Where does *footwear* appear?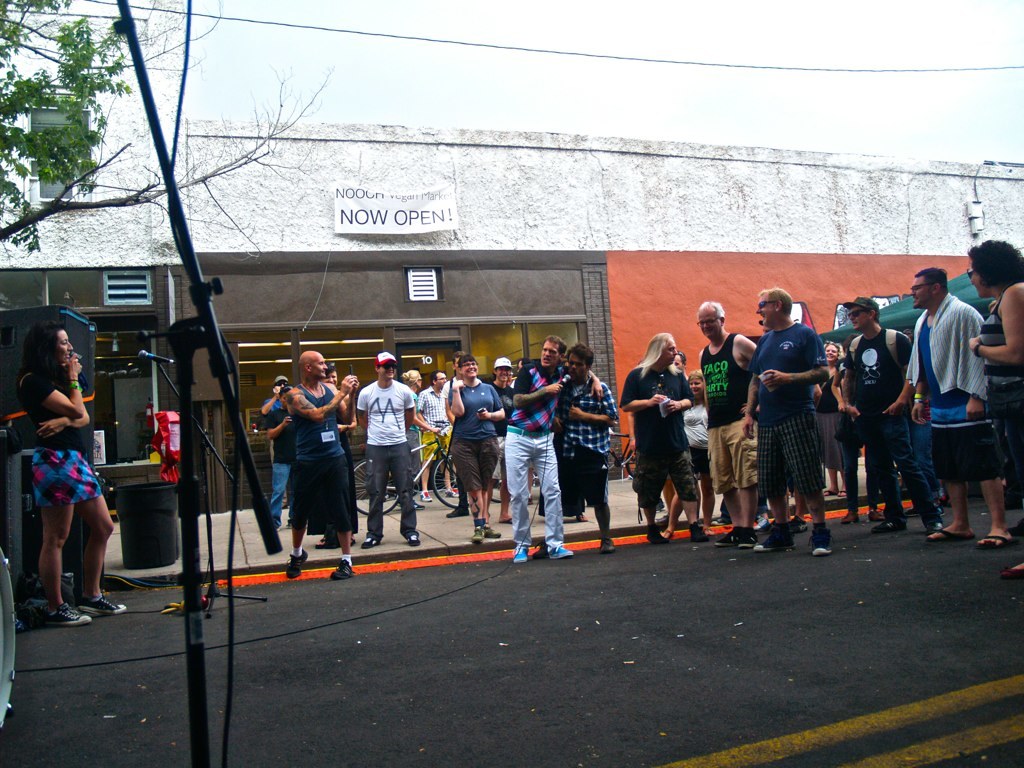
Appears at [left=319, top=535, right=341, bottom=547].
